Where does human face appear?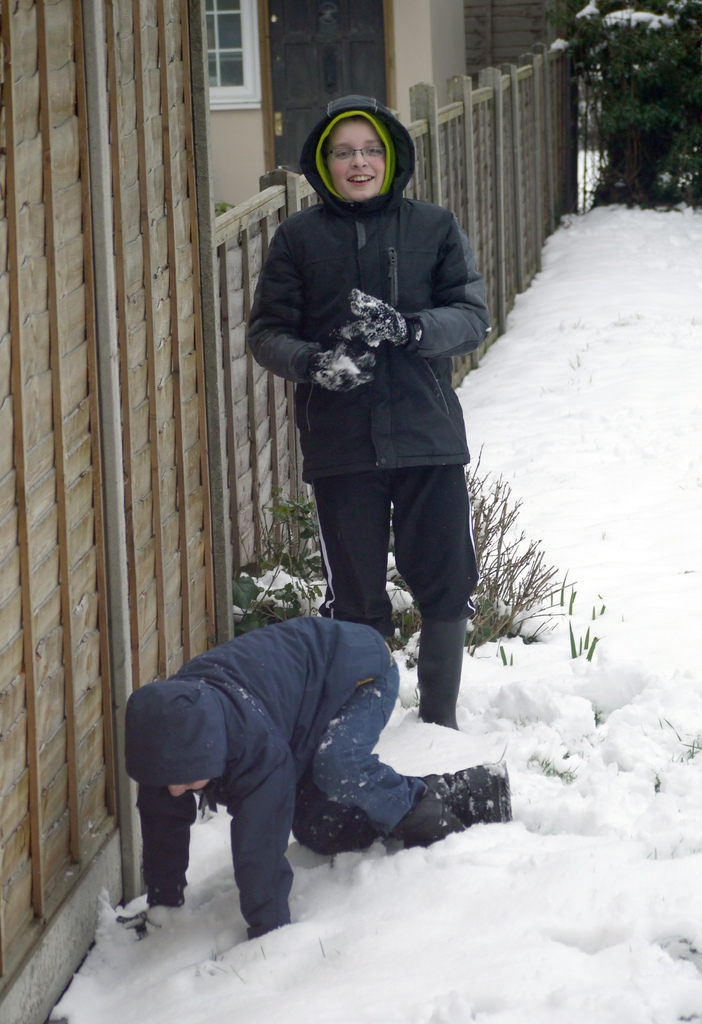
Appears at <region>324, 122, 389, 195</region>.
